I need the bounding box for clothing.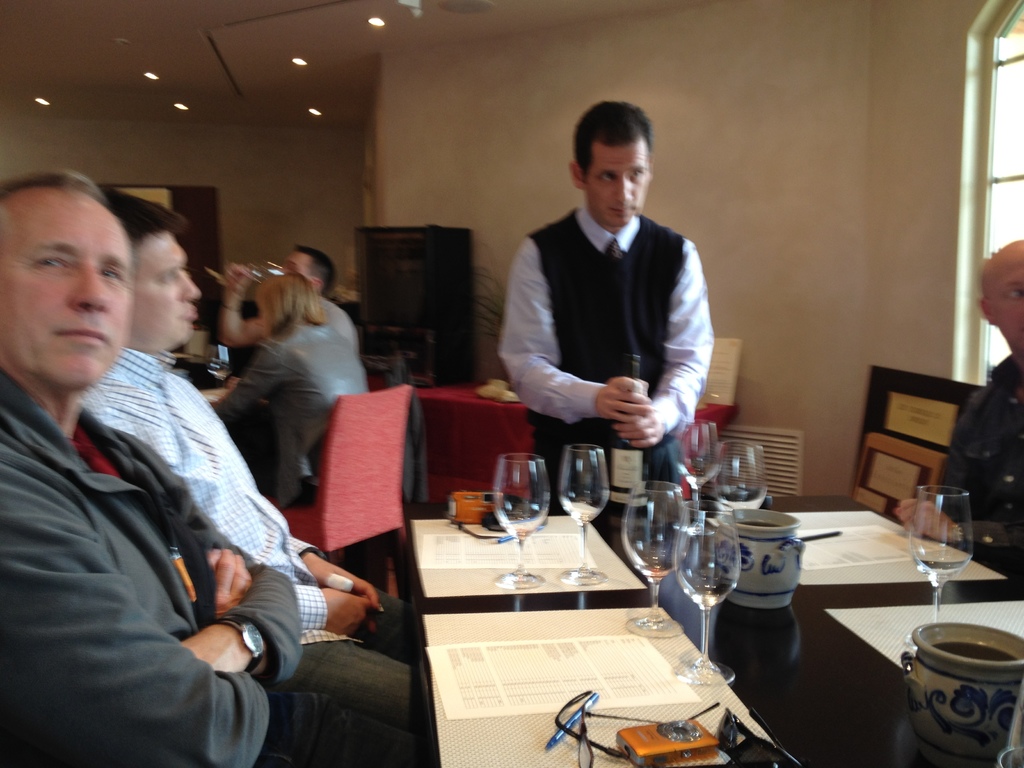
Here it is: 281 289 363 426.
